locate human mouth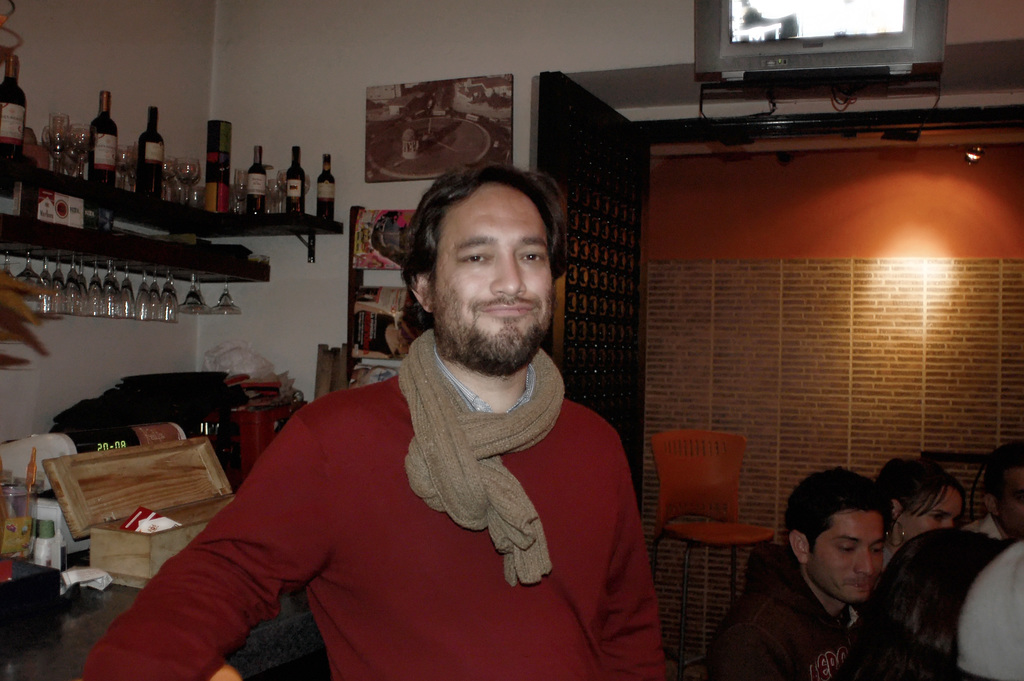
840/574/874/593
